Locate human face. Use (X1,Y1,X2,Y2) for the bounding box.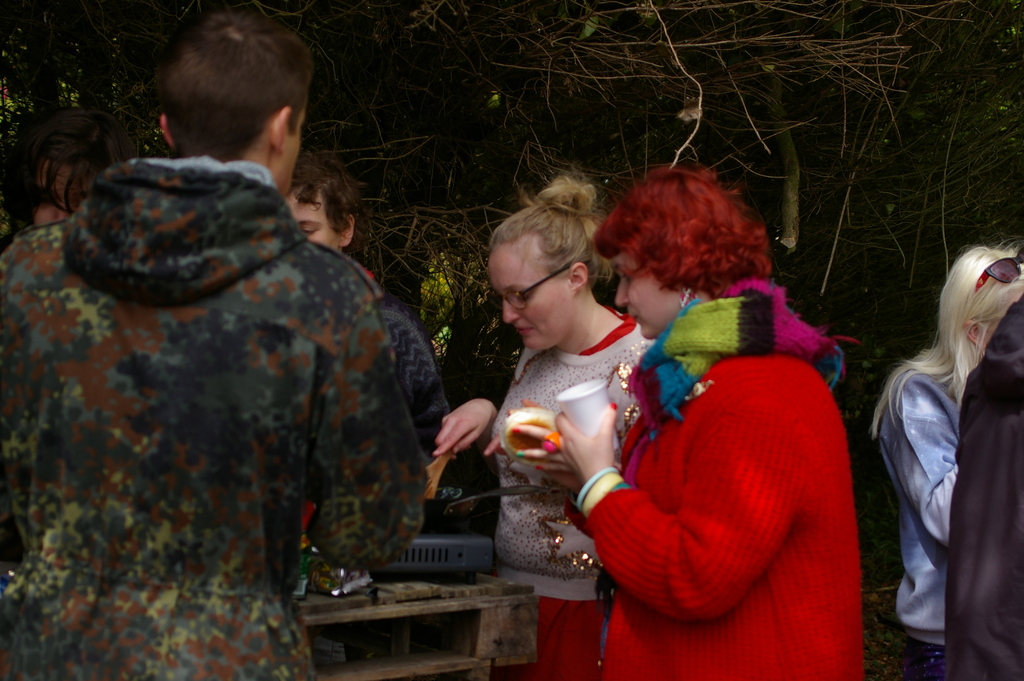
(274,198,344,258).
